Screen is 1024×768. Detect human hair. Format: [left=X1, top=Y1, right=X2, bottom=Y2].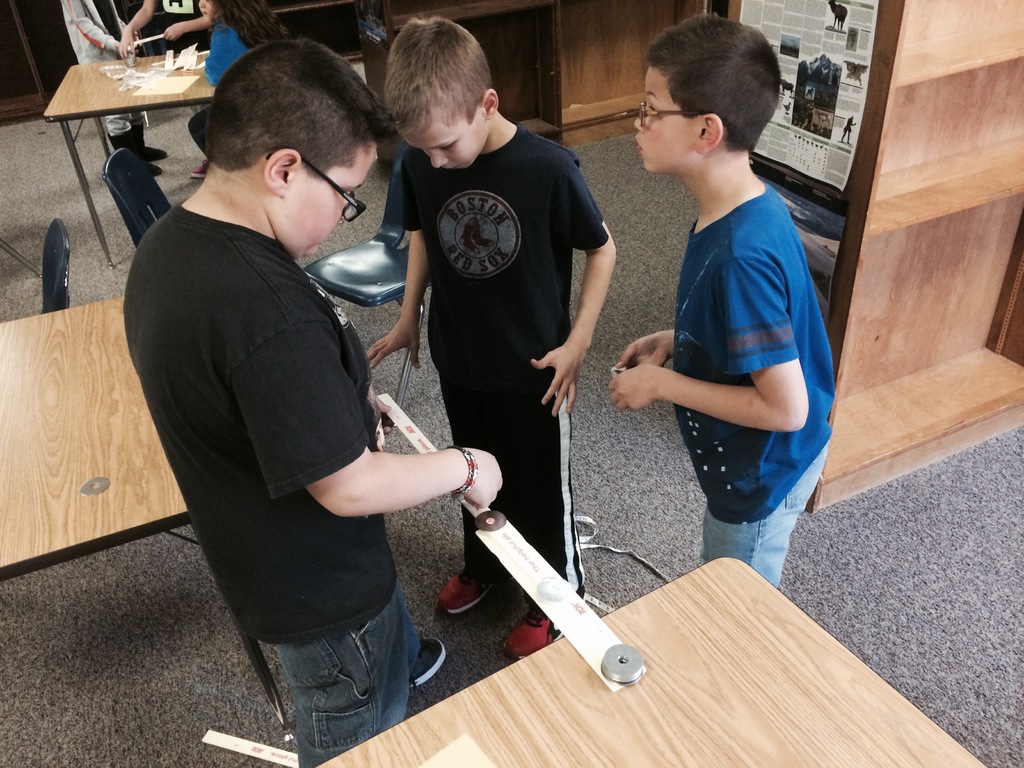
[left=210, top=0, right=288, bottom=51].
